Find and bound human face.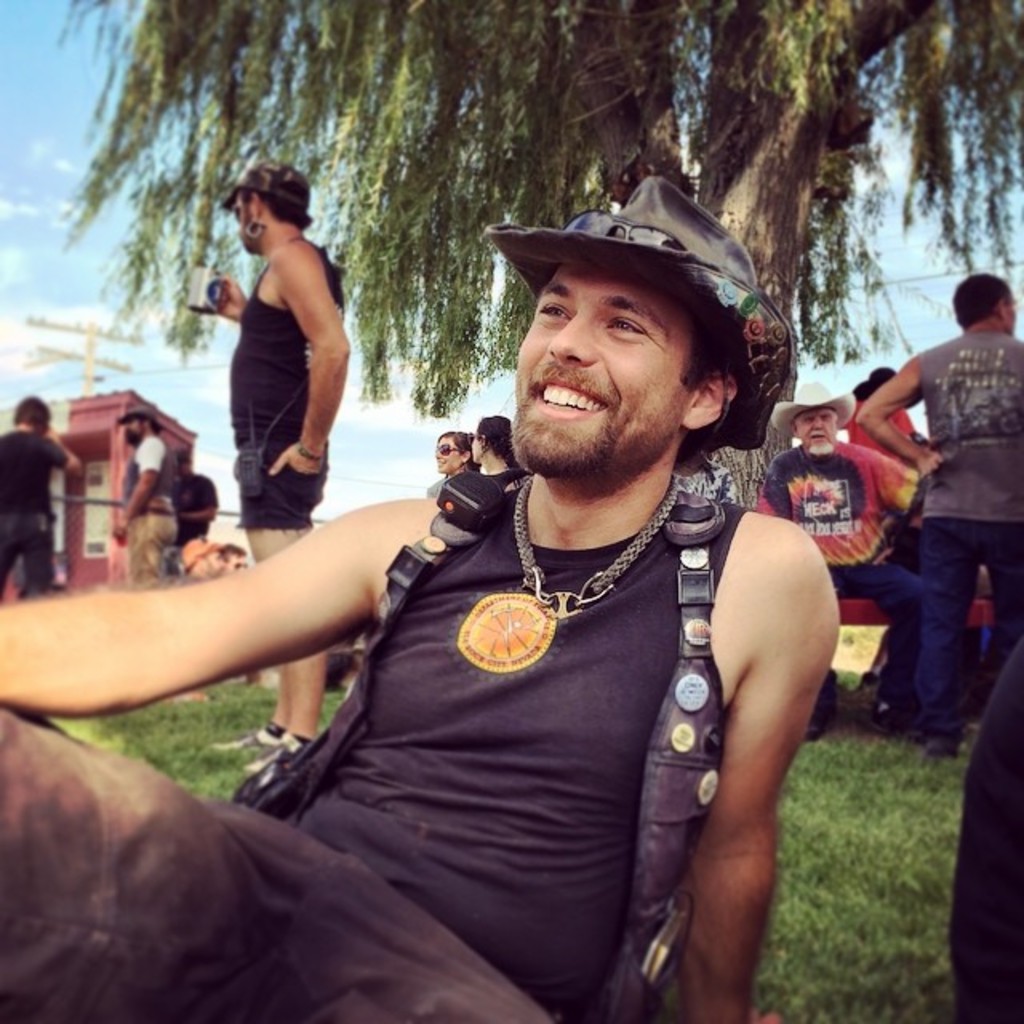
Bound: [125,421,146,445].
